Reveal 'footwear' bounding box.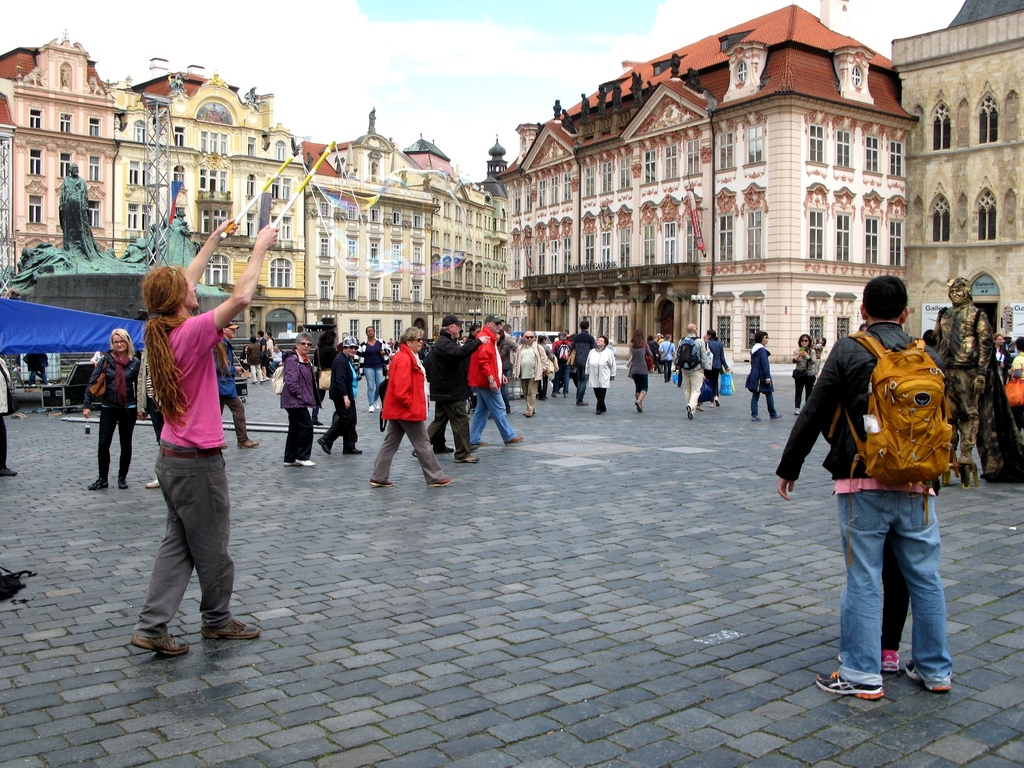
Revealed: (left=426, top=442, right=452, bottom=456).
